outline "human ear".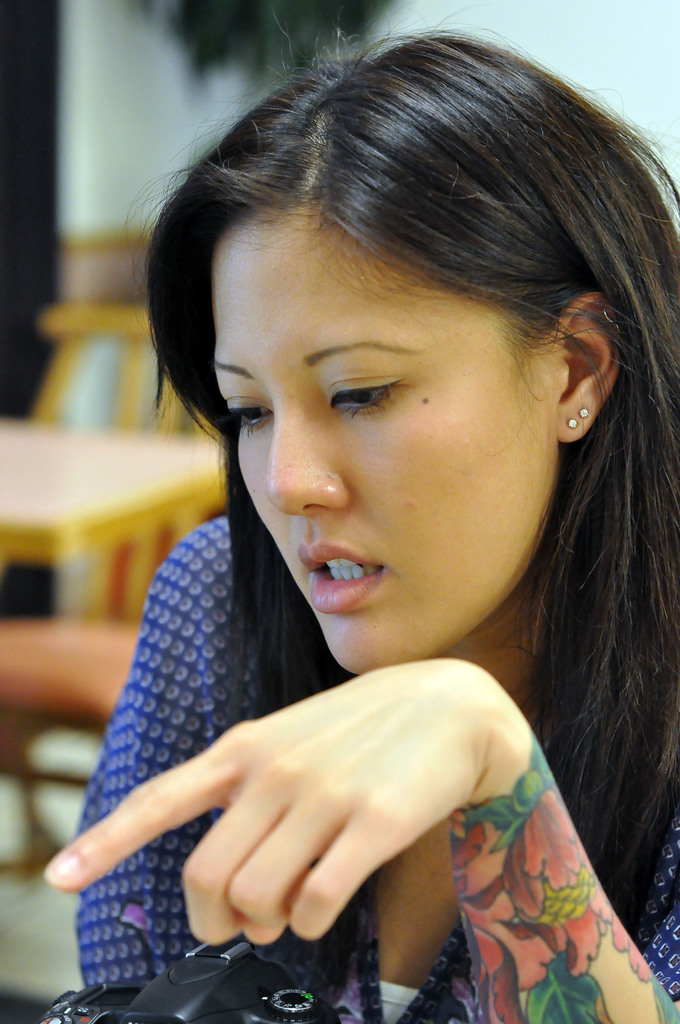
Outline: BBox(553, 289, 626, 447).
